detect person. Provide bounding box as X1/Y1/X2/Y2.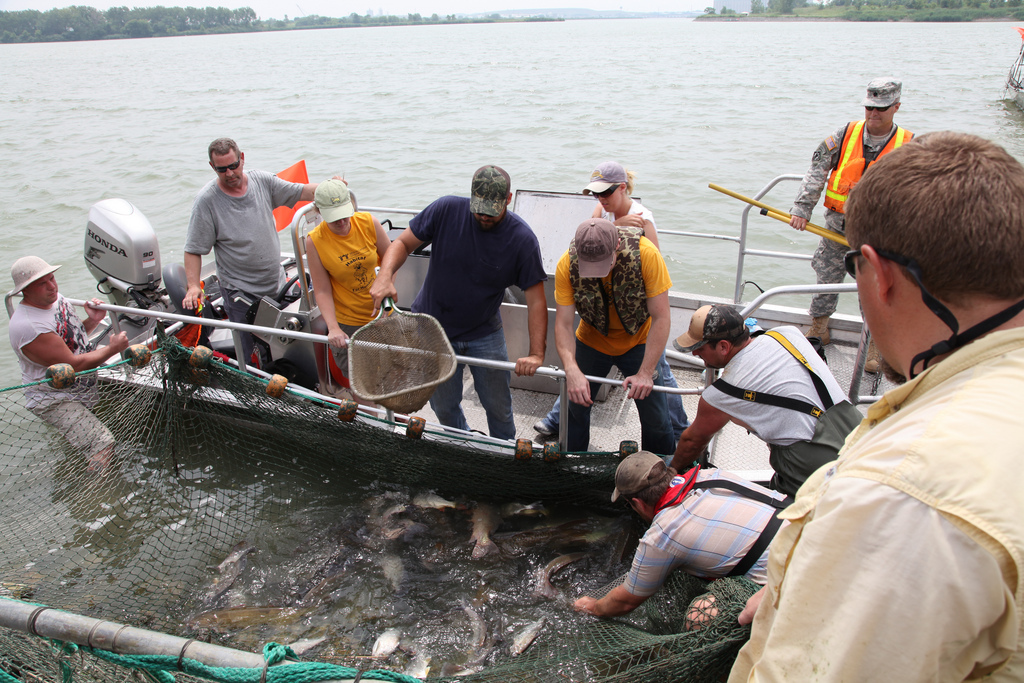
791/78/916/373.
